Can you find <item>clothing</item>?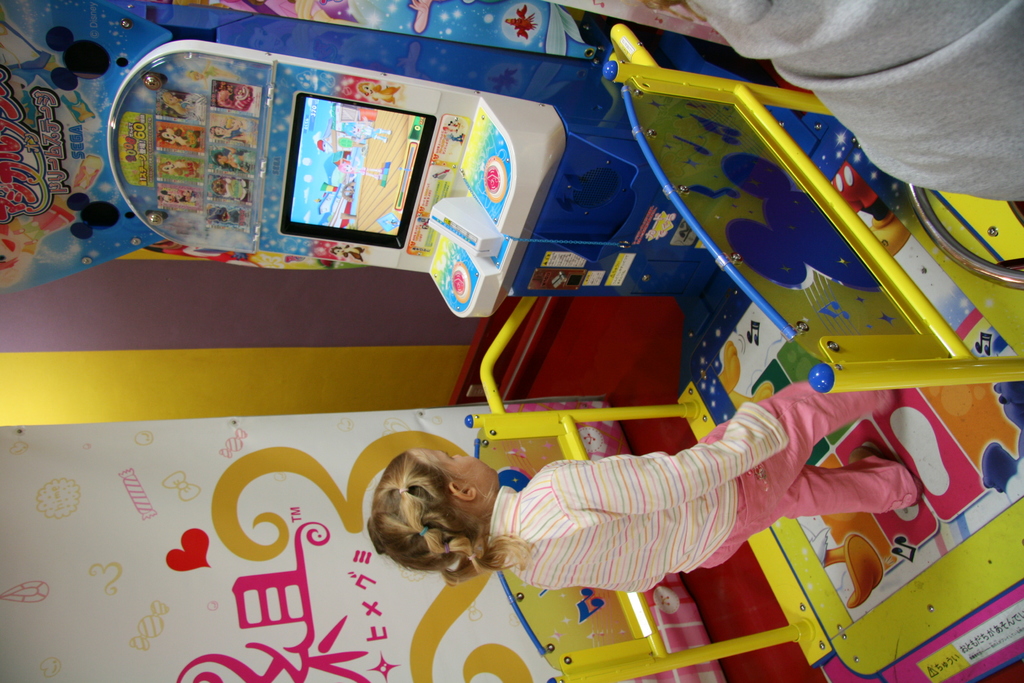
Yes, bounding box: bbox(230, 151, 255, 167).
